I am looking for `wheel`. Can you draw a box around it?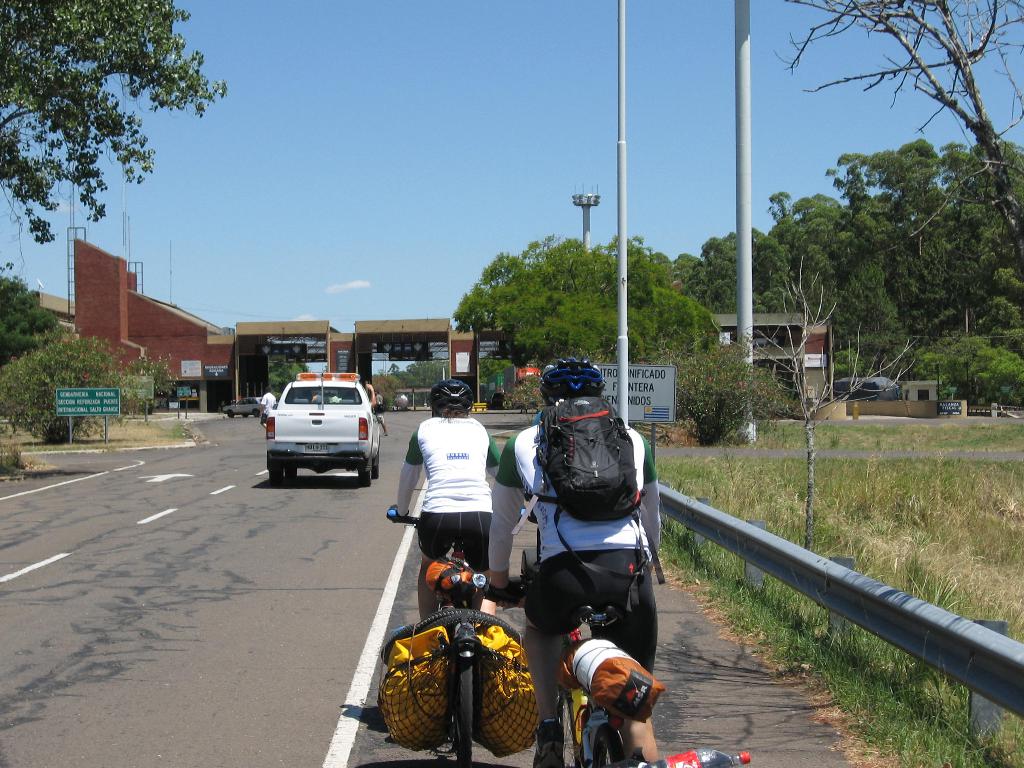
Sure, the bounding box is rect(561, 691, 579, 767).
